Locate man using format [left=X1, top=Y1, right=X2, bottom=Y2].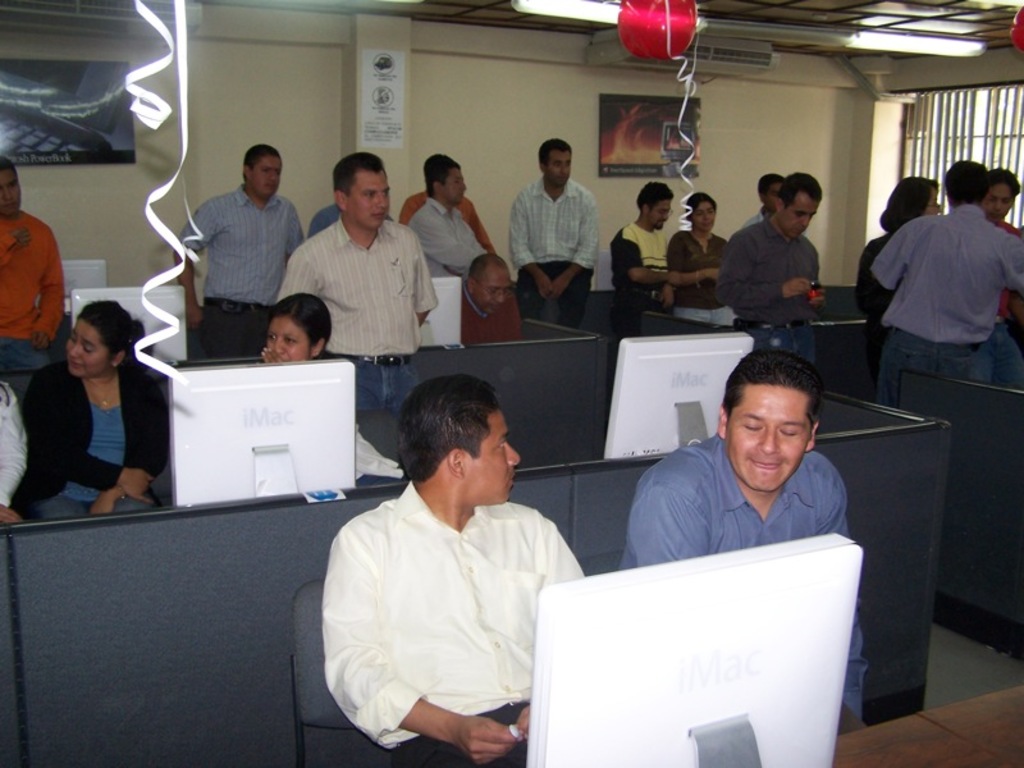
[left=306, top=364, right=600, bottom=758].
